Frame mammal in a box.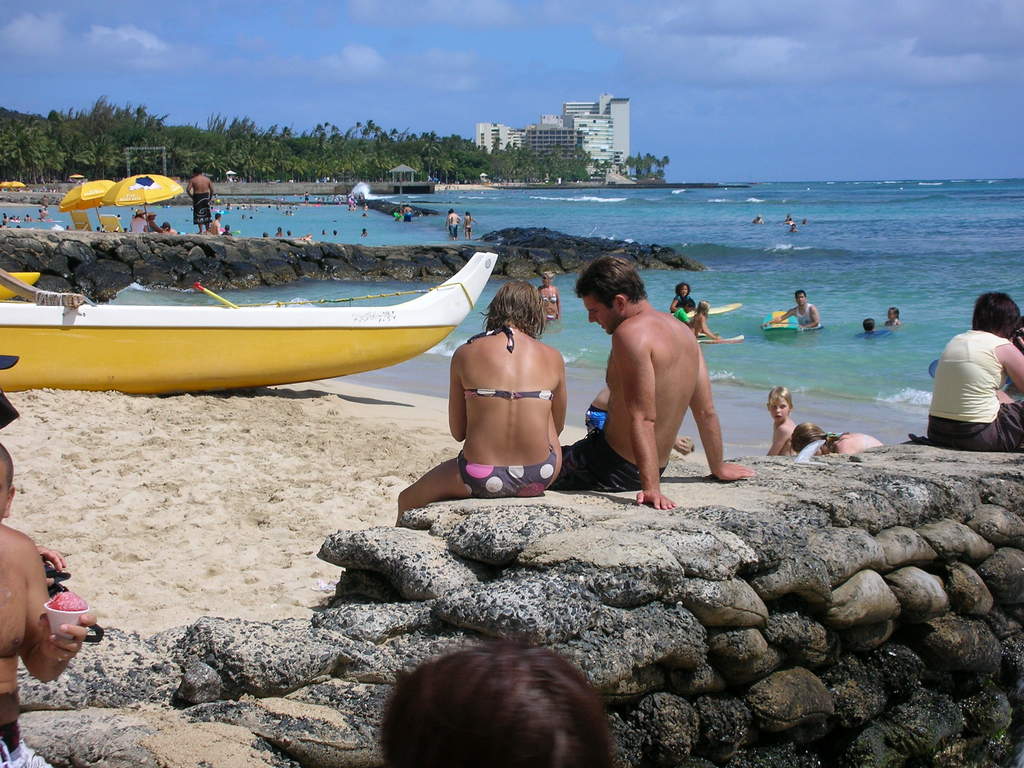
x1=123 y1=226 x2=127 y2=231.
